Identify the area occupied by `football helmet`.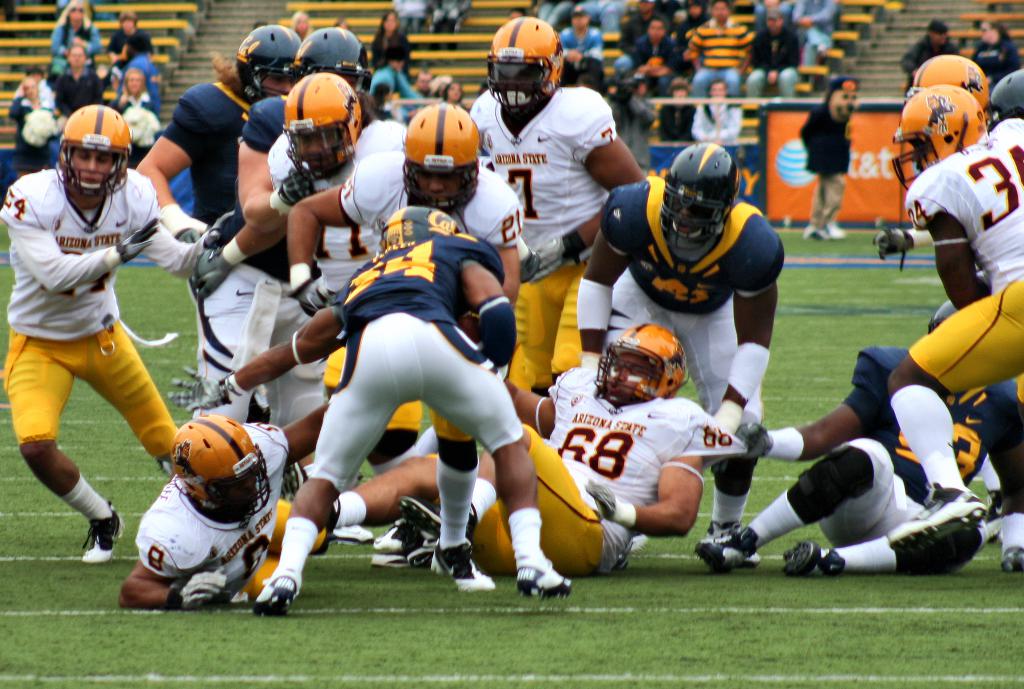
Area: rect(655, 139, 741, 244).
